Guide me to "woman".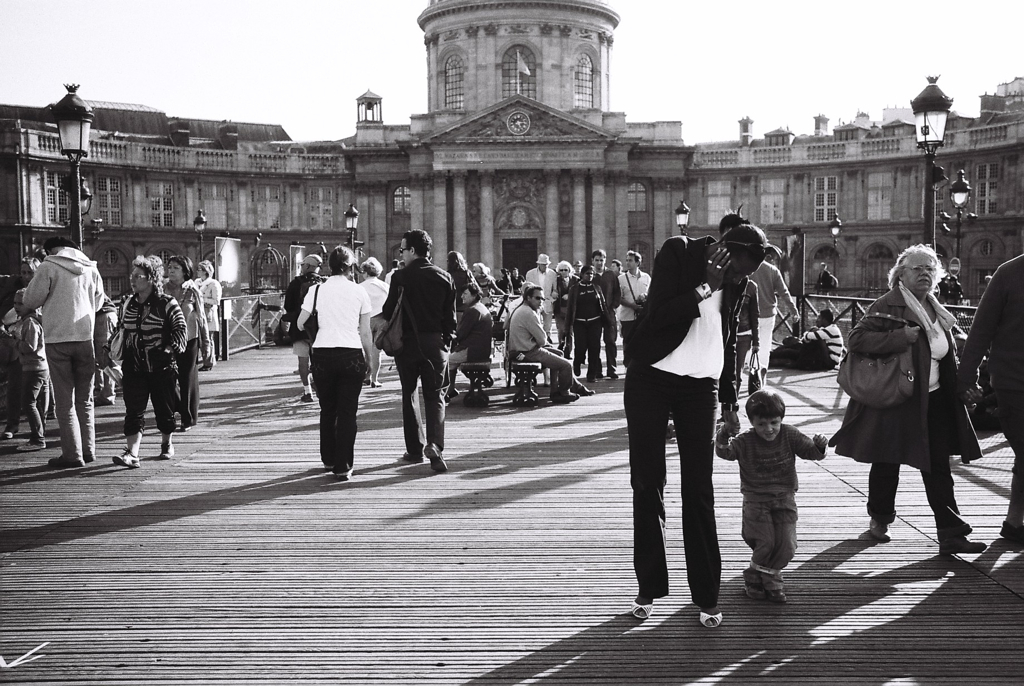
Guidance: {"x1": 154, "y1": 256, "x2": 206, "y2": 425}.
